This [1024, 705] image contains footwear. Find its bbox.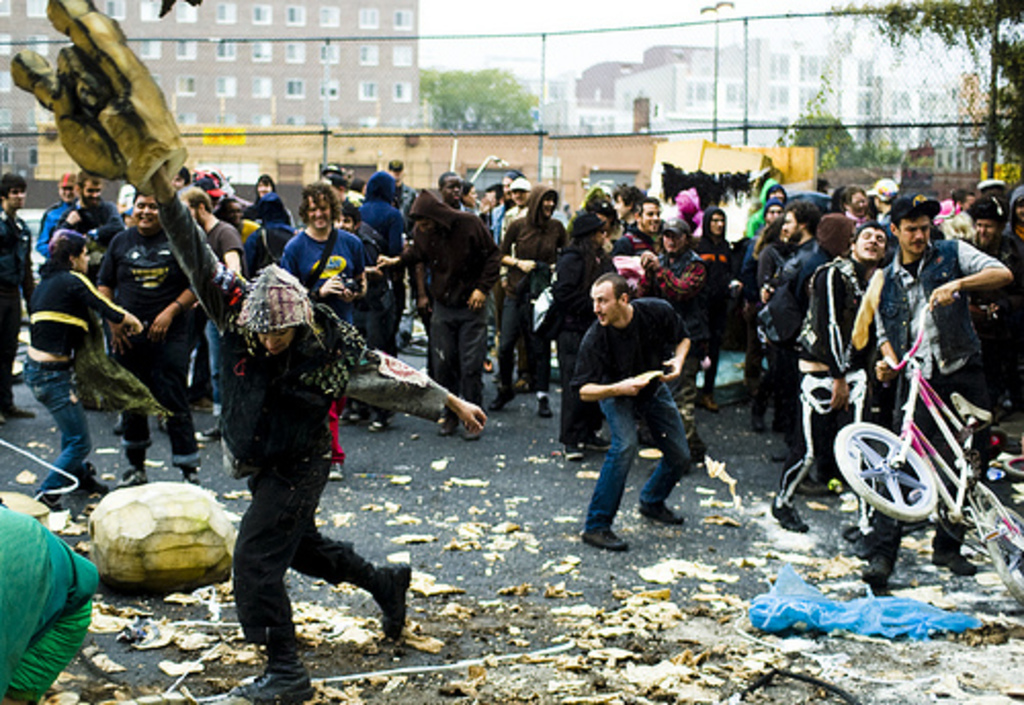
[left=557, top=443, right=586, bottom=463].
